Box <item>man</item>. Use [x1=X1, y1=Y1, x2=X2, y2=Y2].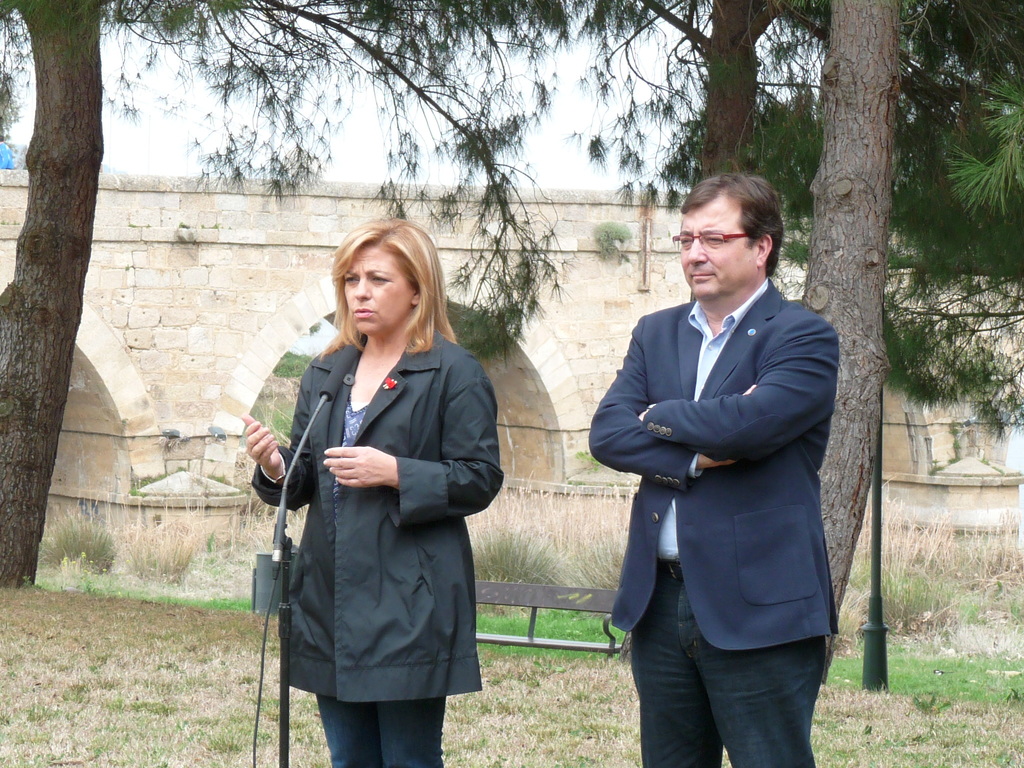
[x1=573, y1=141, x2=859, y2=767].
